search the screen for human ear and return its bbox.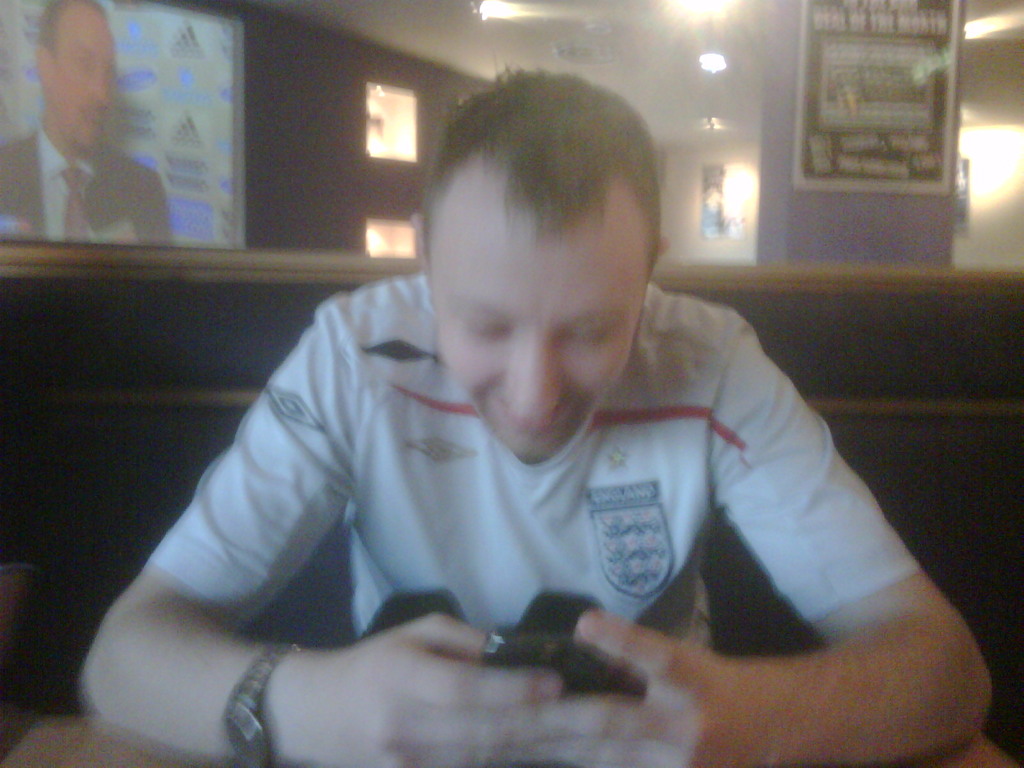
Found: [657, 241, 676, 250].
